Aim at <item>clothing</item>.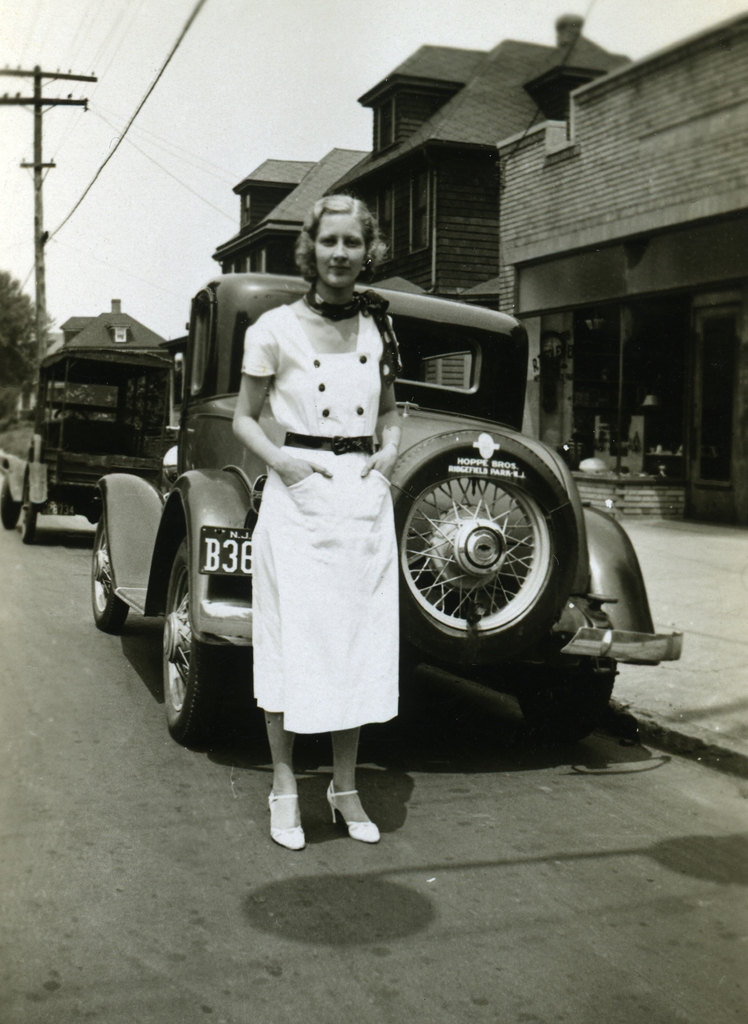
Aimed at [197,228,426,772].
